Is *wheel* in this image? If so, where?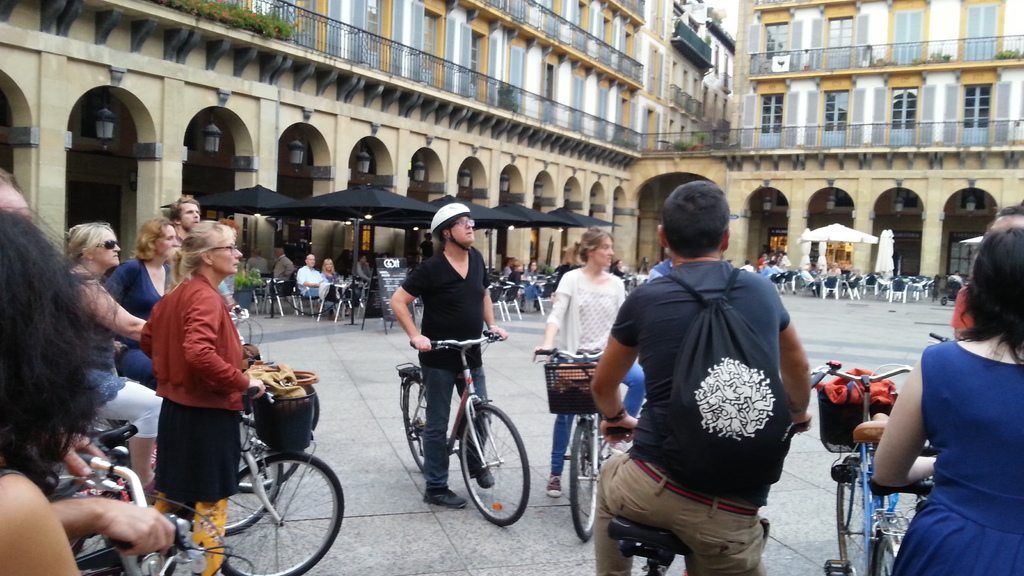
Yes, at <bbox>400, 376, 429, 479</bbox>.
